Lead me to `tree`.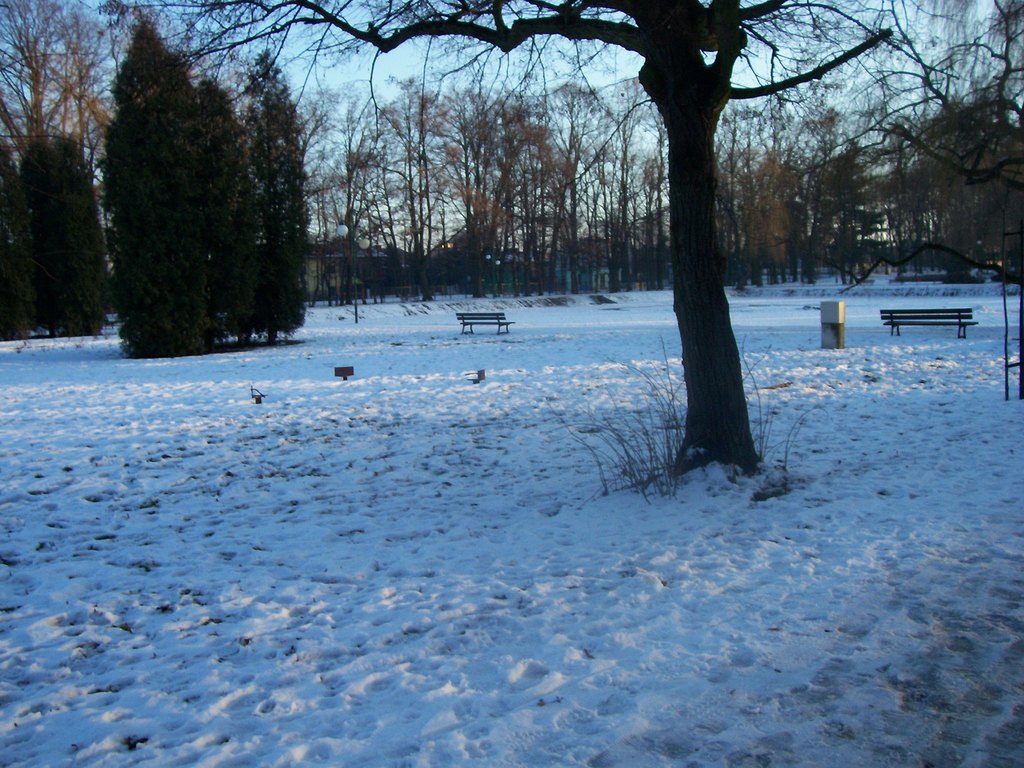
Lead to [253, 58, 303, 325].
